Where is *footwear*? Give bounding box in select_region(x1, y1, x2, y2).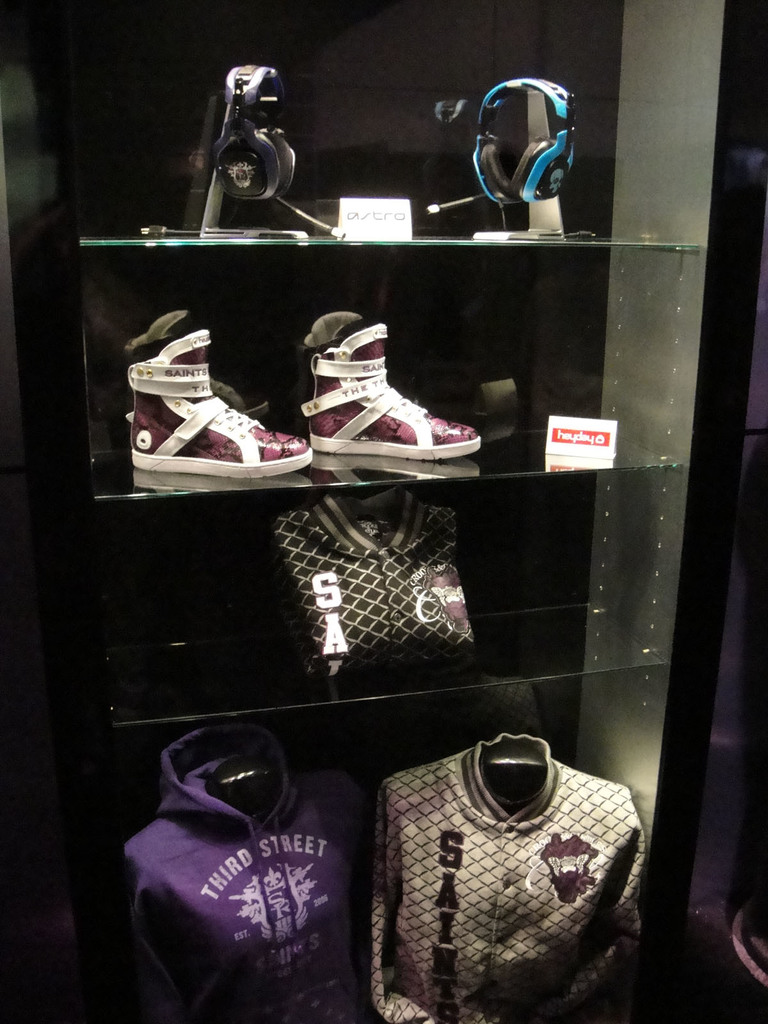
select_region(131, 325, 316, 474).
